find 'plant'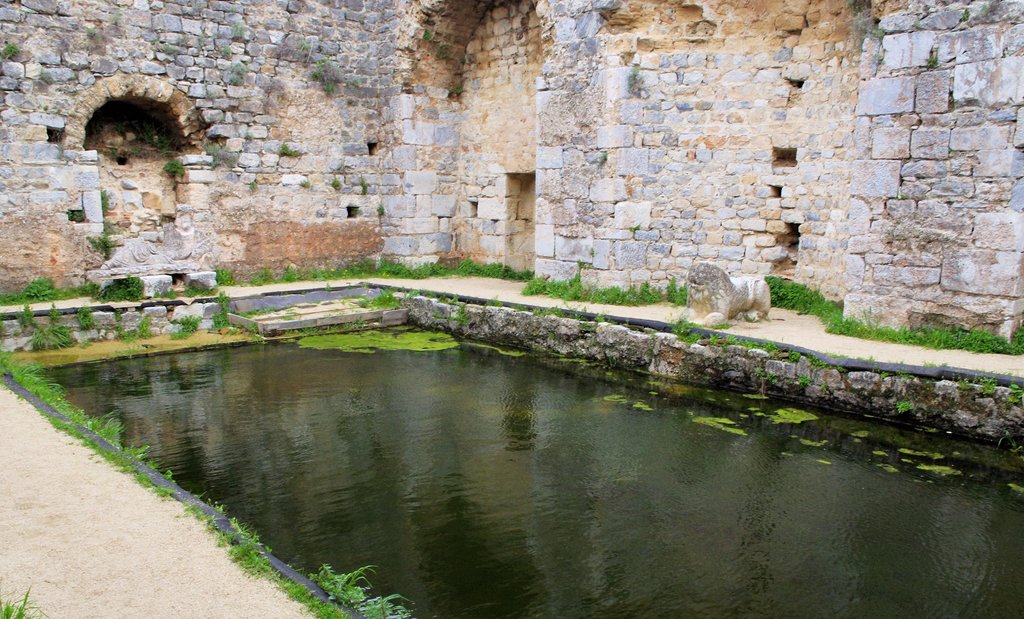
left=783, top=351, right=799, bottom=364
